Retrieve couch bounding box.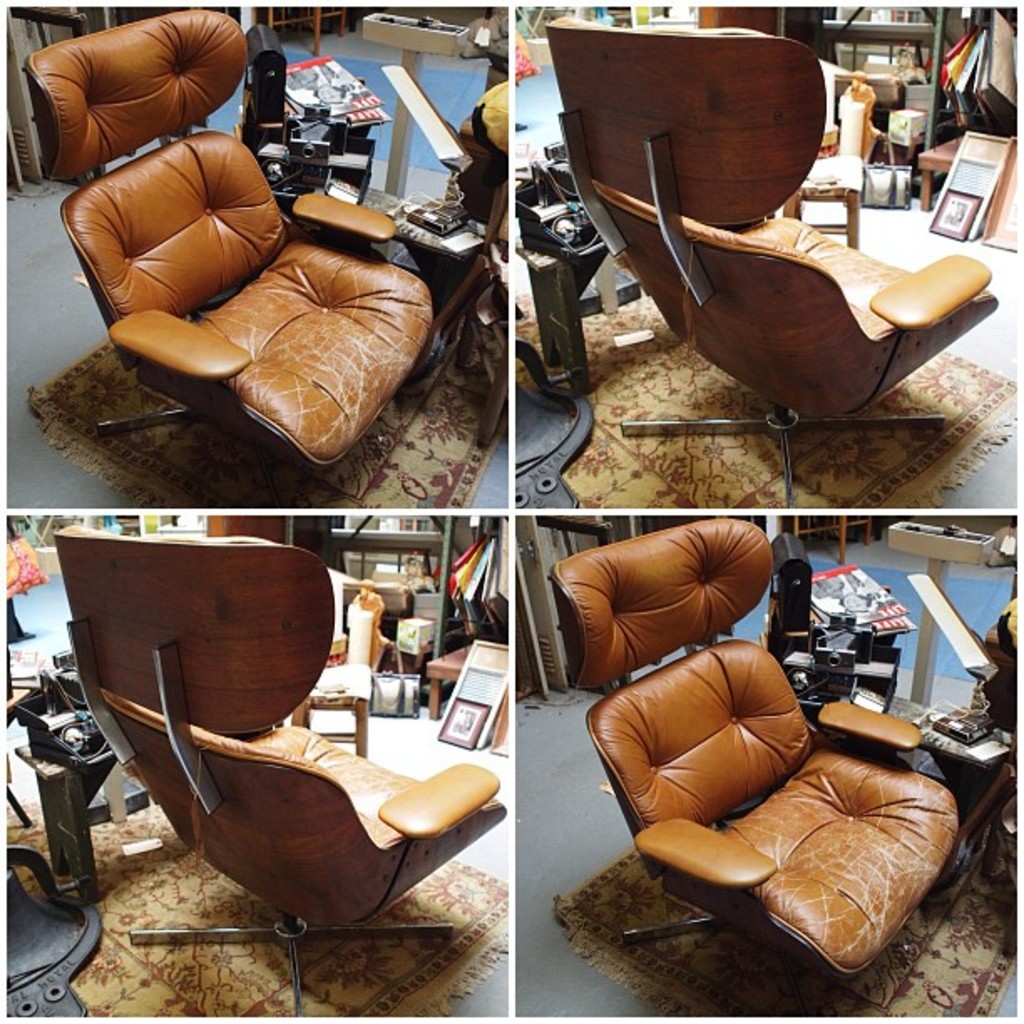
Bounding box: (x1=52, y1=102, x2=453, y2=455).
